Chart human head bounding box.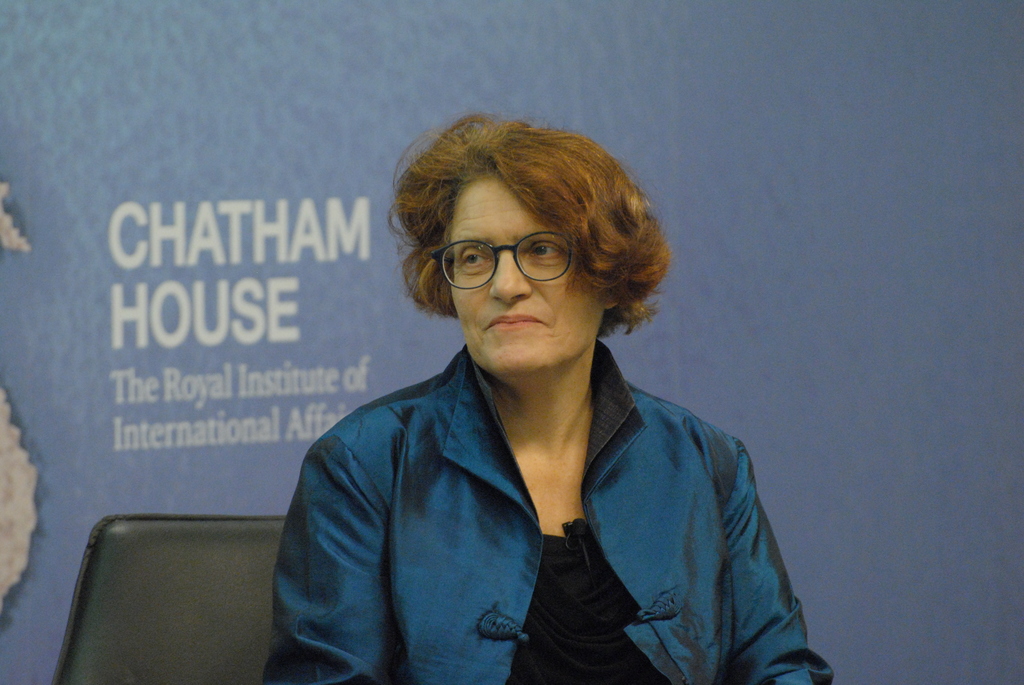
Charted: <region>378, 98, 679, 402</region>.
